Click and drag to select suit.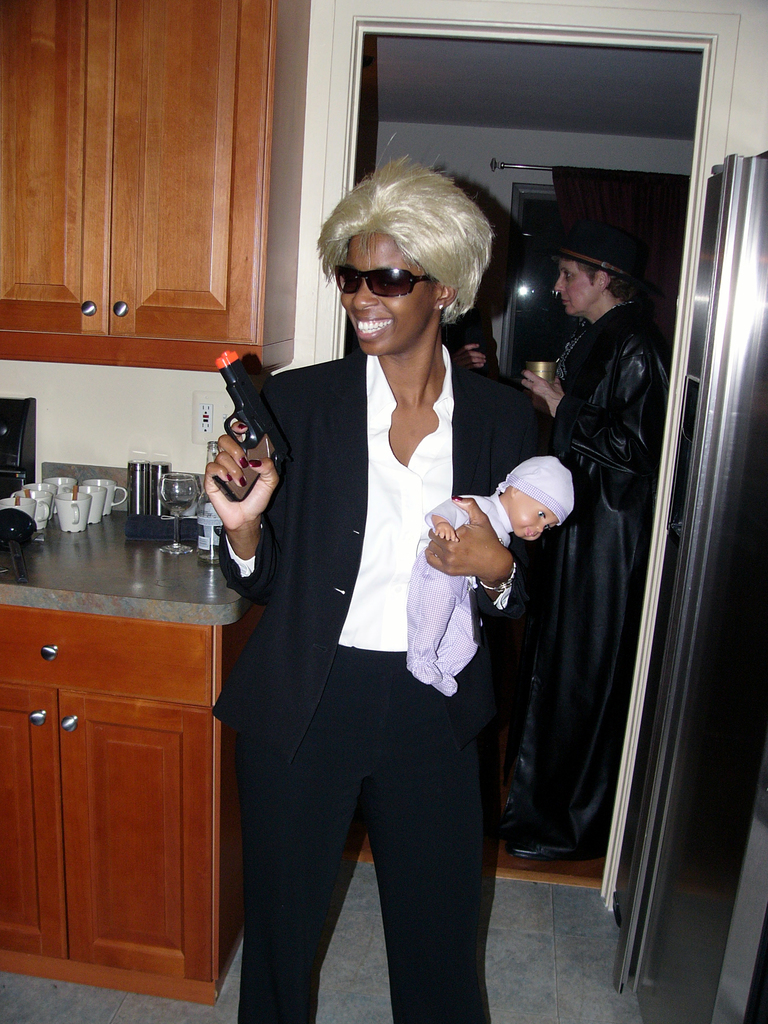
Selection: bbox=[209, 350, 550, 1023].
